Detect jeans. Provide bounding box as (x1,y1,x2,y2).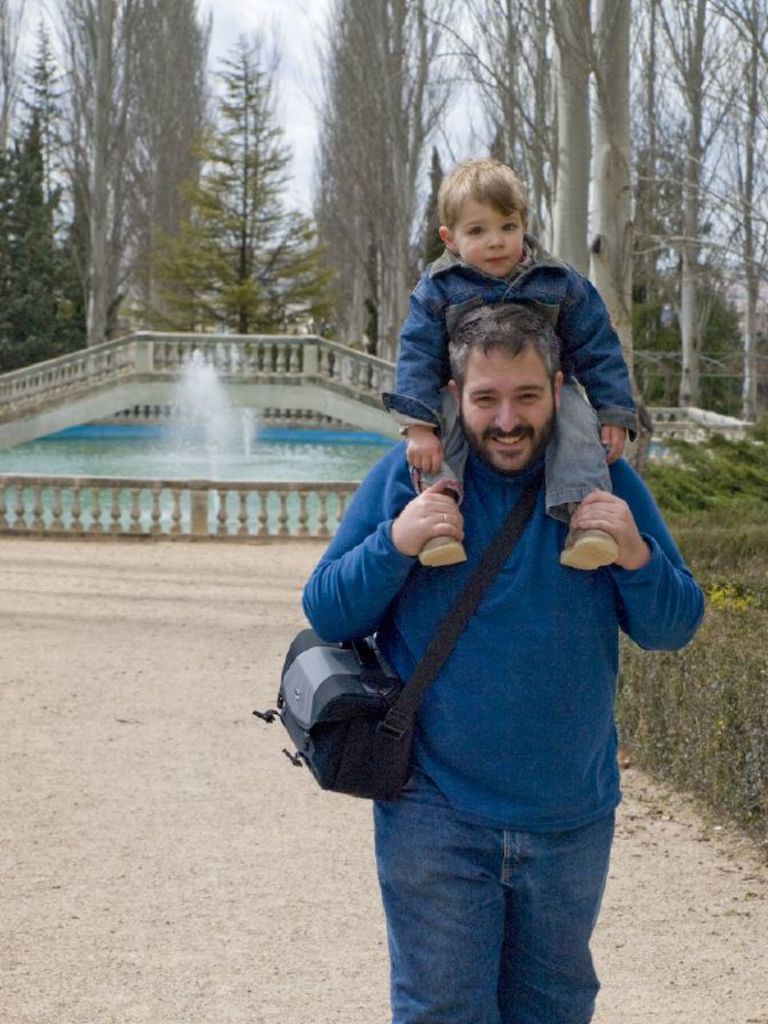
(375,791,604,1023).
